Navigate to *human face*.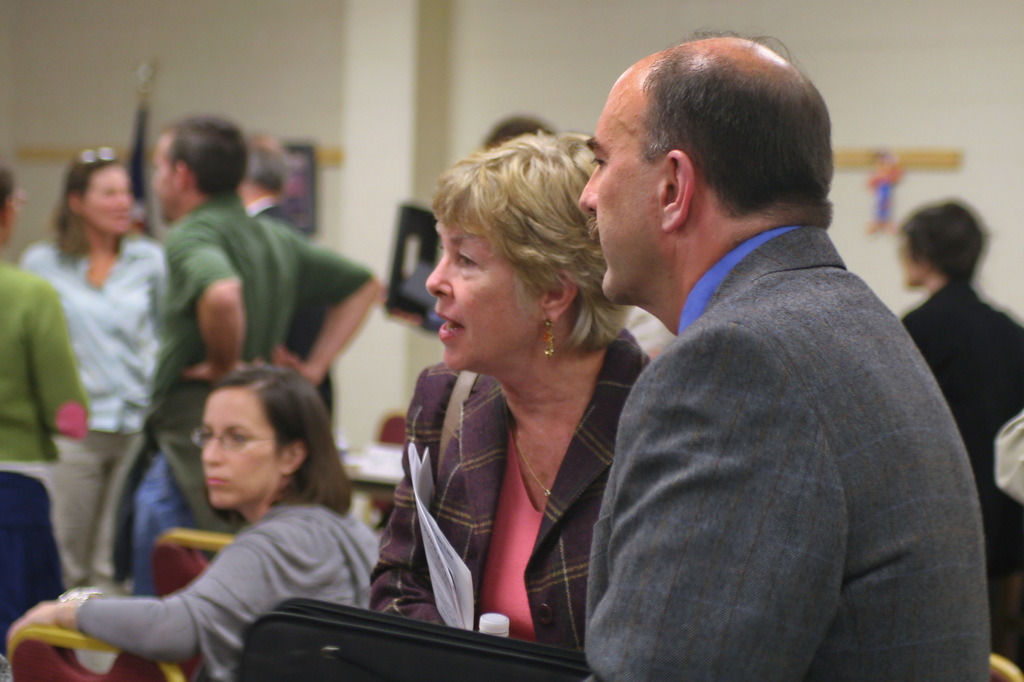
Navigation target: region(581, 99, 668, 297).
